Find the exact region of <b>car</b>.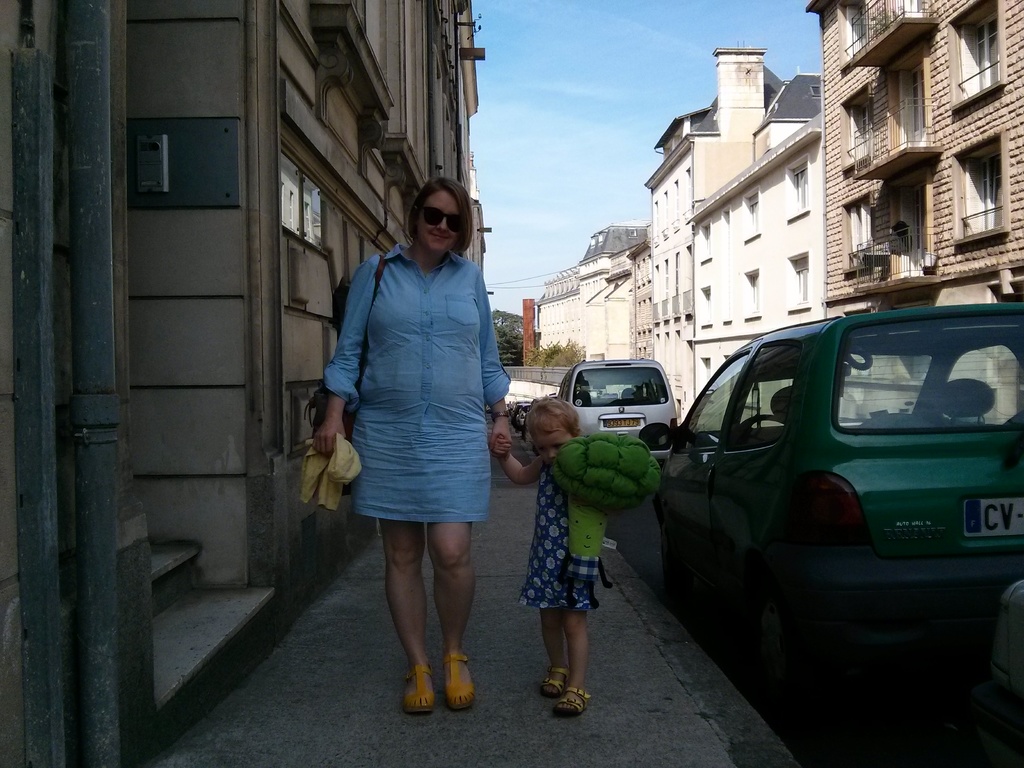
Exact region: bbox=(513, 404, 529, 425).
